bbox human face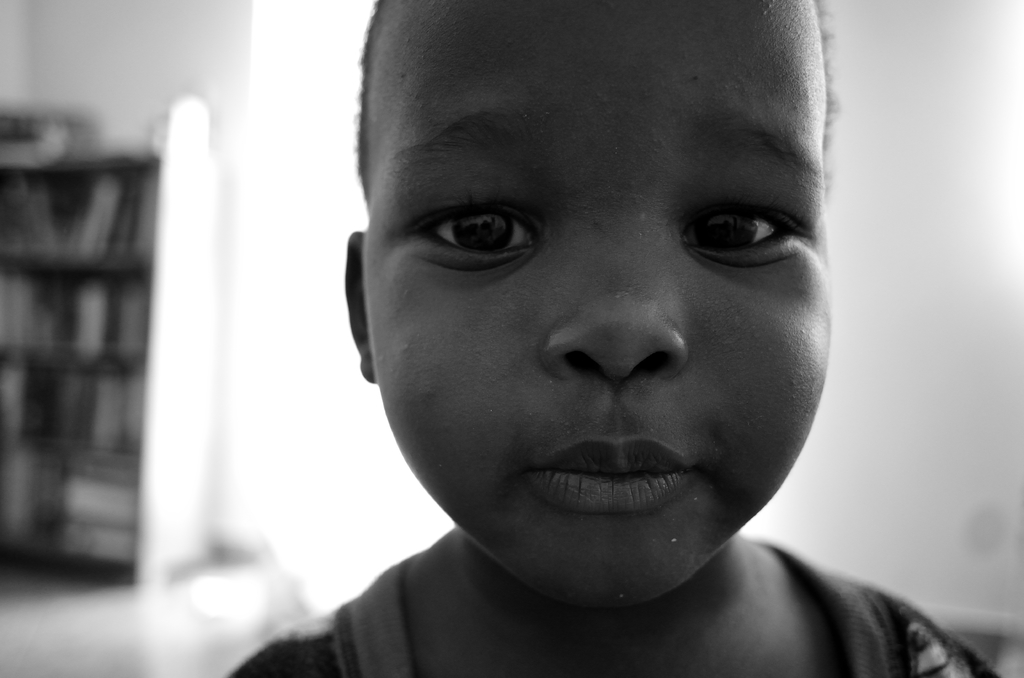
(365,0,832,608)
